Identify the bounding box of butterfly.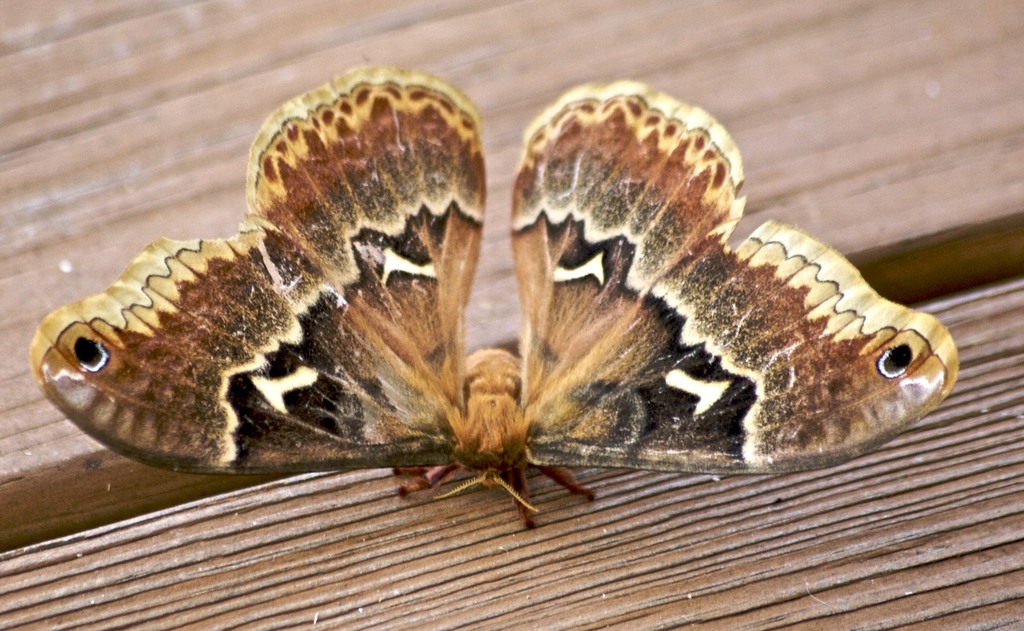
(left=29, top=61, right=958, bottom=526).
